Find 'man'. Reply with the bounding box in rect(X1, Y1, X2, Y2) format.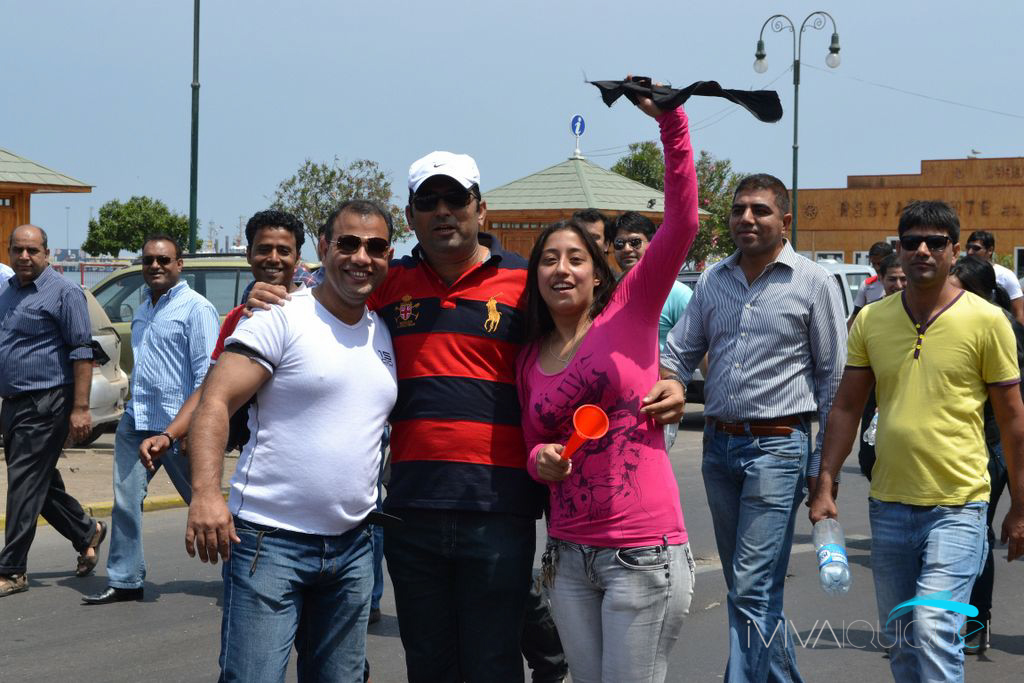
rect(849, 237, 893, 486).
